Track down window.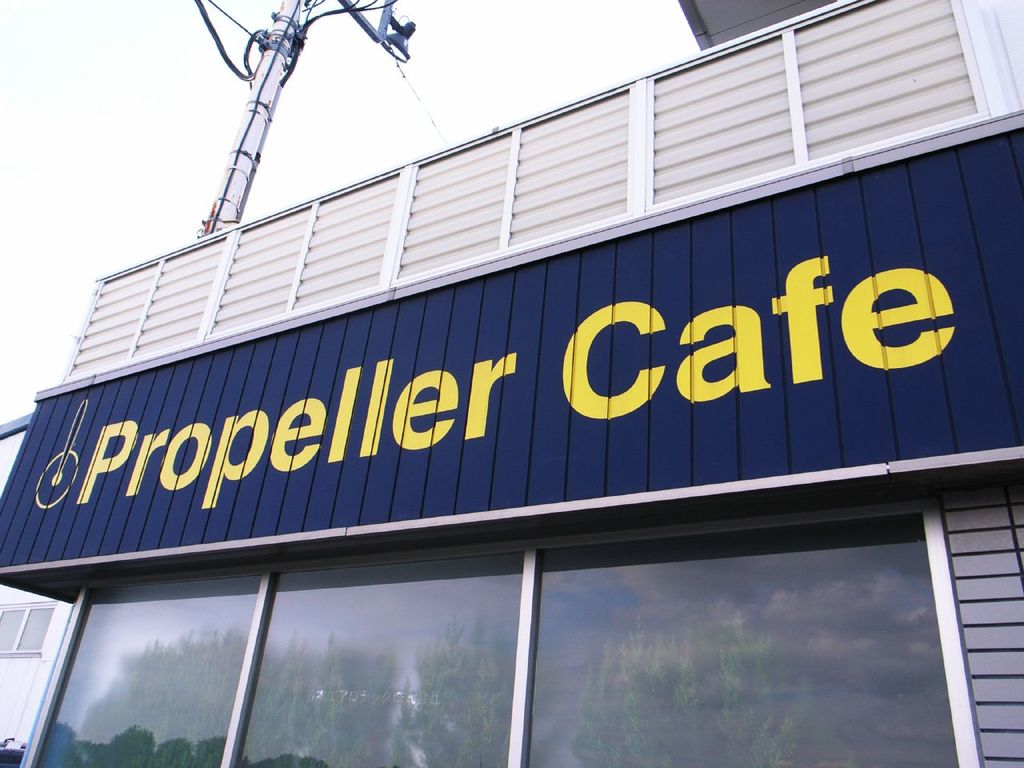
Tracked to locate(226, 551, 525, 767).
